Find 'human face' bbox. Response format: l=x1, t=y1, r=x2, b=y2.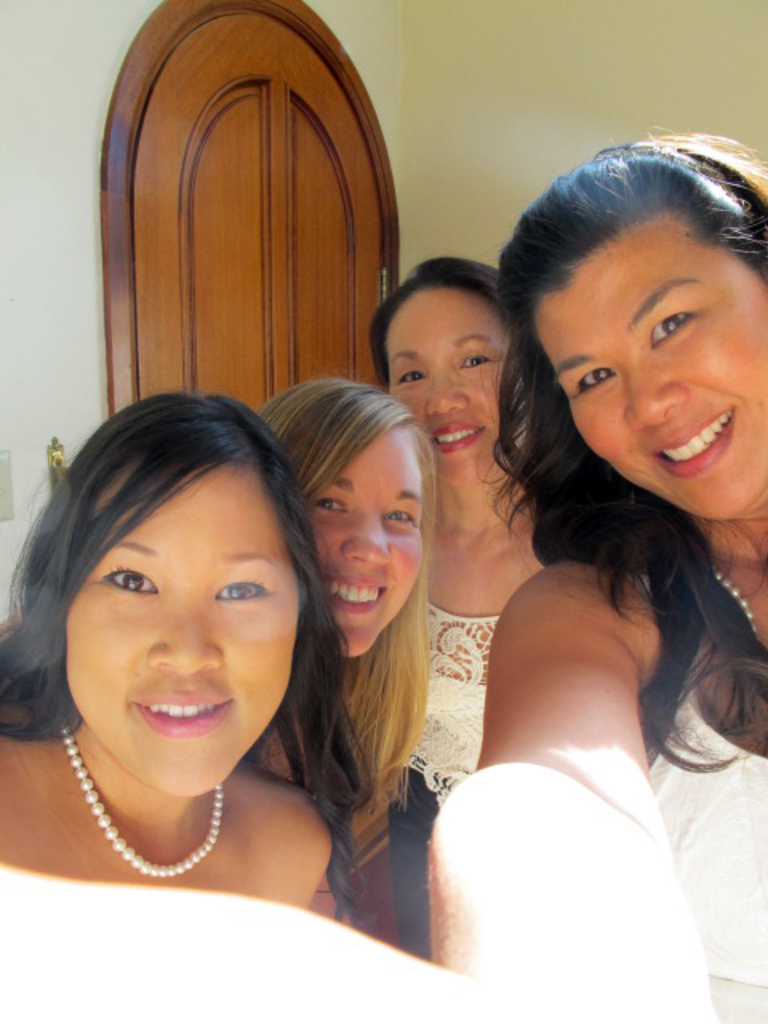
l=67, t=467, r=296, b=789.
